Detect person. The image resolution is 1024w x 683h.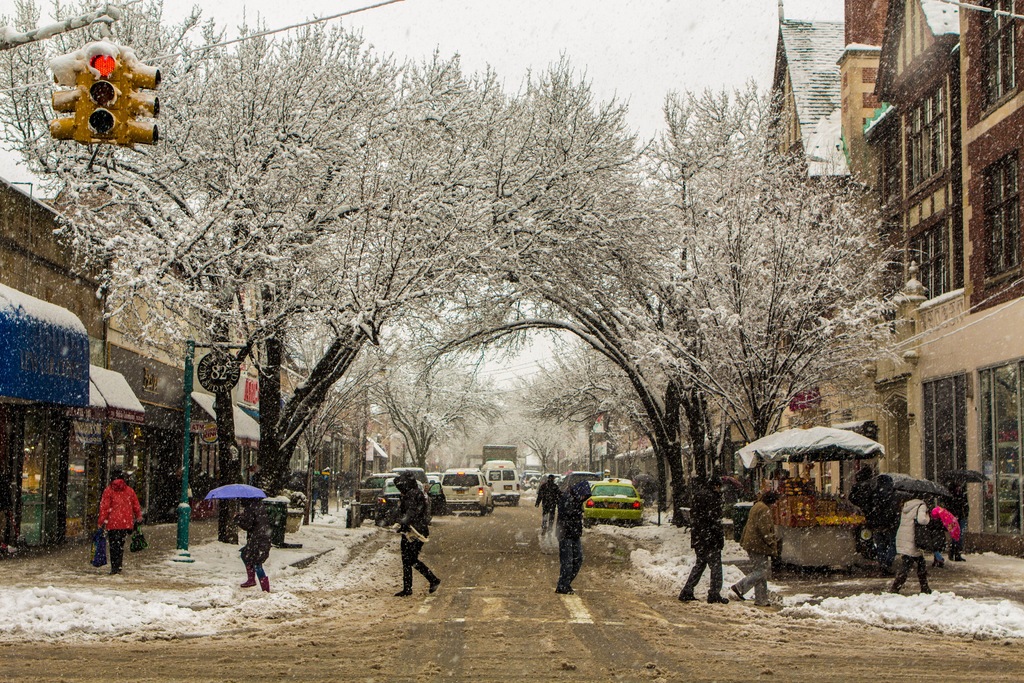
x1=550 y1=472 x2=586 y2=595.
